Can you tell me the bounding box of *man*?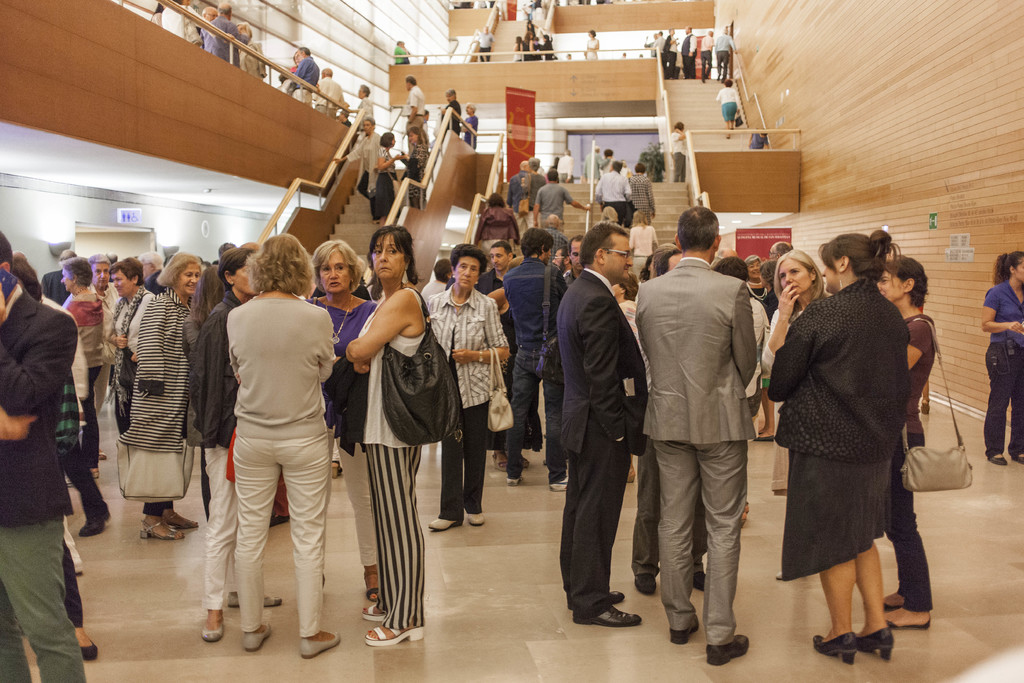
box=[356, 86, 376, 130].
